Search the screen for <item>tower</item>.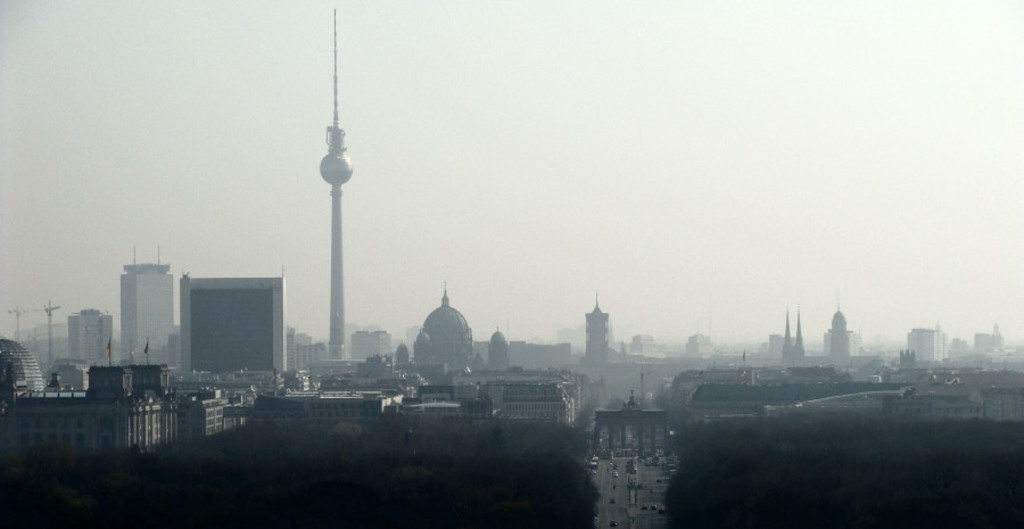
Found at pyautogui.locateOnScreen(488, 330, 510, 367).
